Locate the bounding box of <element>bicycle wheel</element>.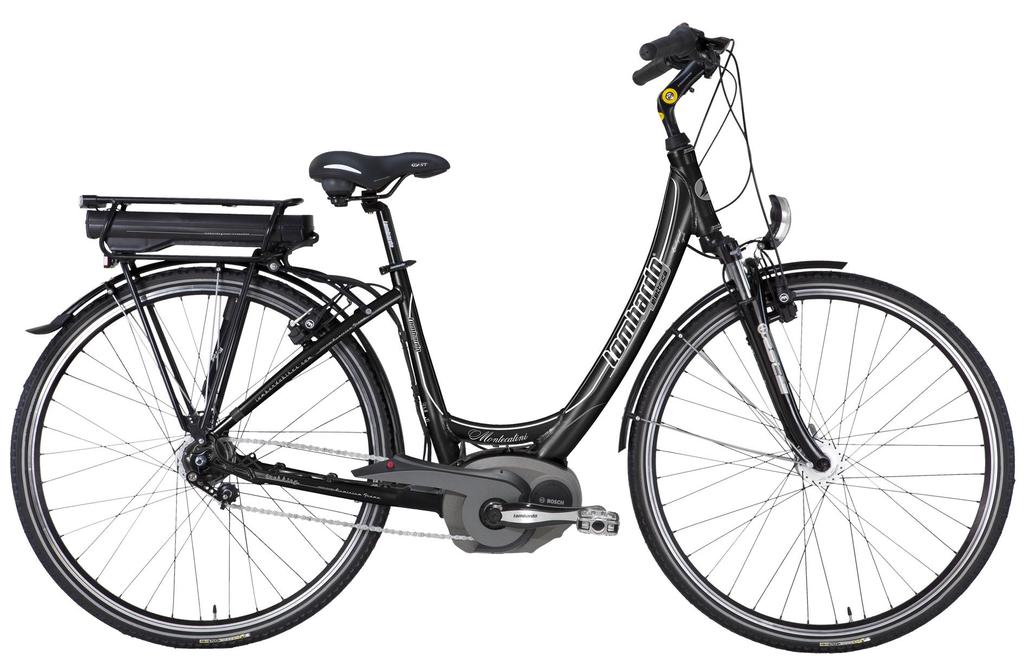
Bounding box: box=[9, 266, 397, 646].
